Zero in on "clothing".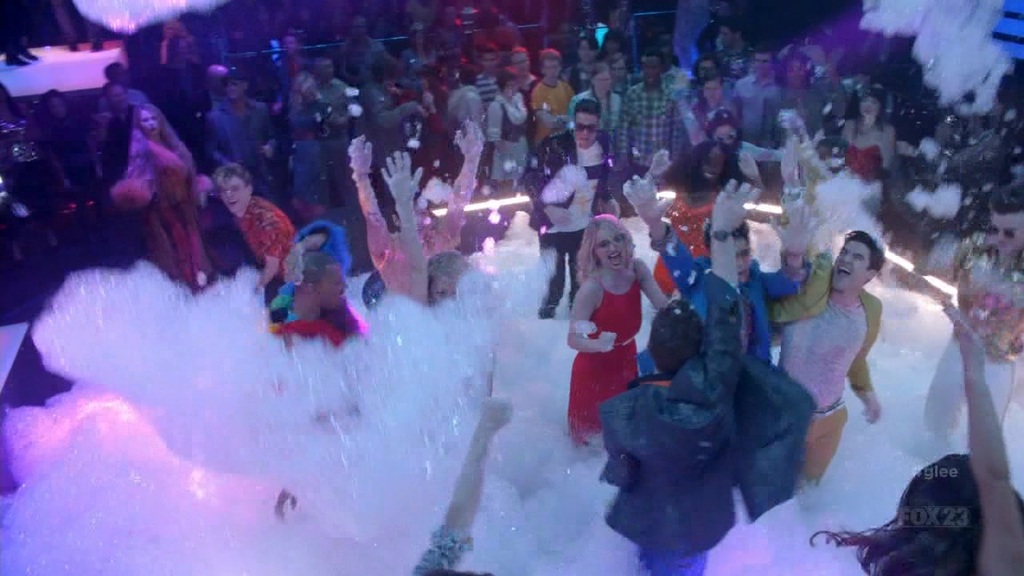
Zeroed in: <box>428,82,454,166</box>.
